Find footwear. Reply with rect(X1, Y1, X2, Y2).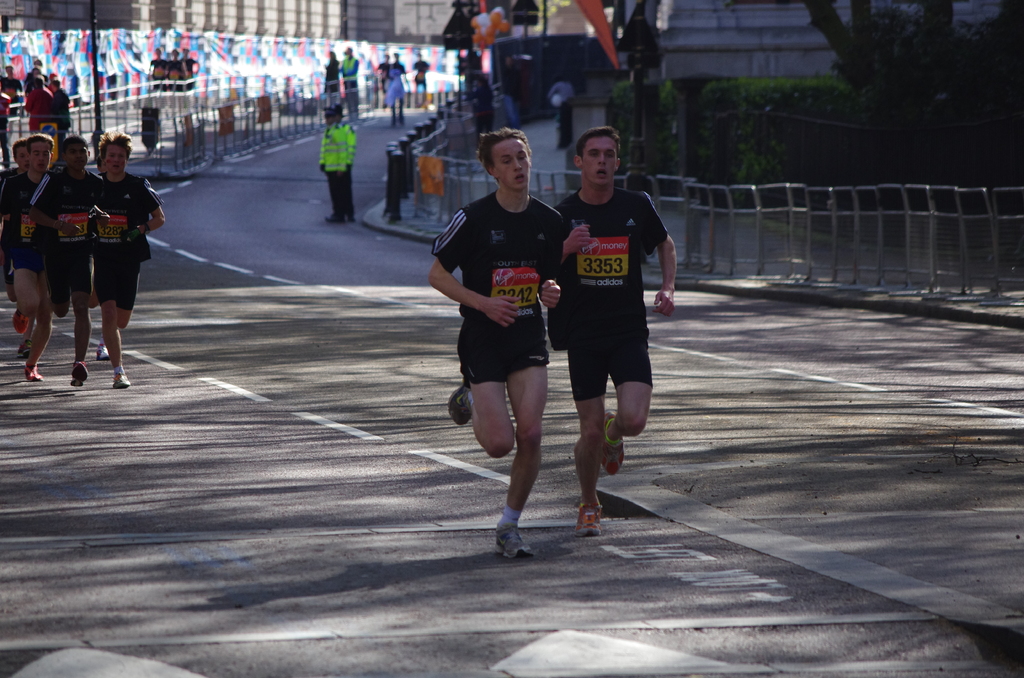
rect(8, 307, 32, 335).
